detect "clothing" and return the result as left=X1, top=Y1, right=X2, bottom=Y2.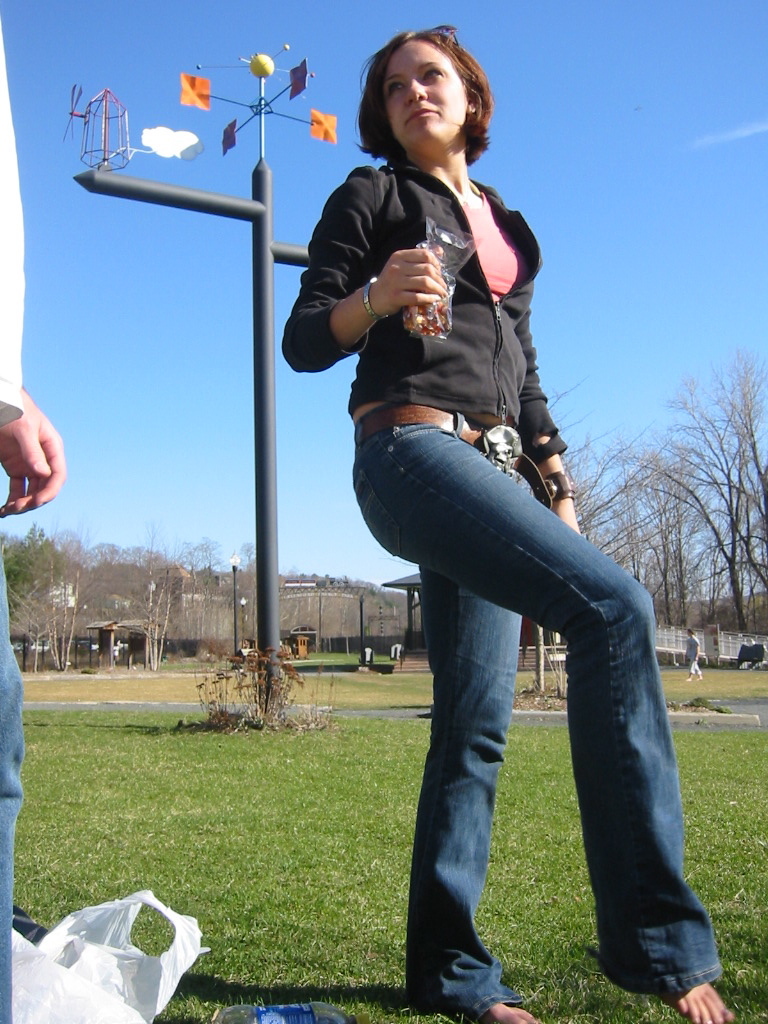
left=309, top=97, right=540, bottom=484.
